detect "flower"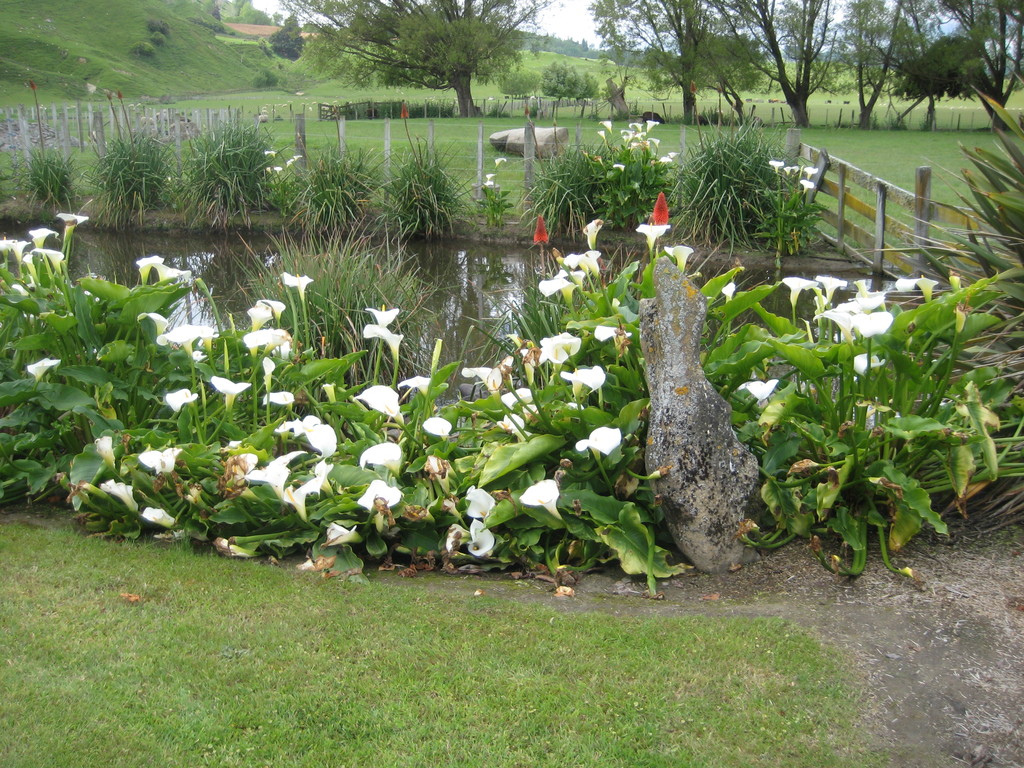
[634, 223, 669, 248]
